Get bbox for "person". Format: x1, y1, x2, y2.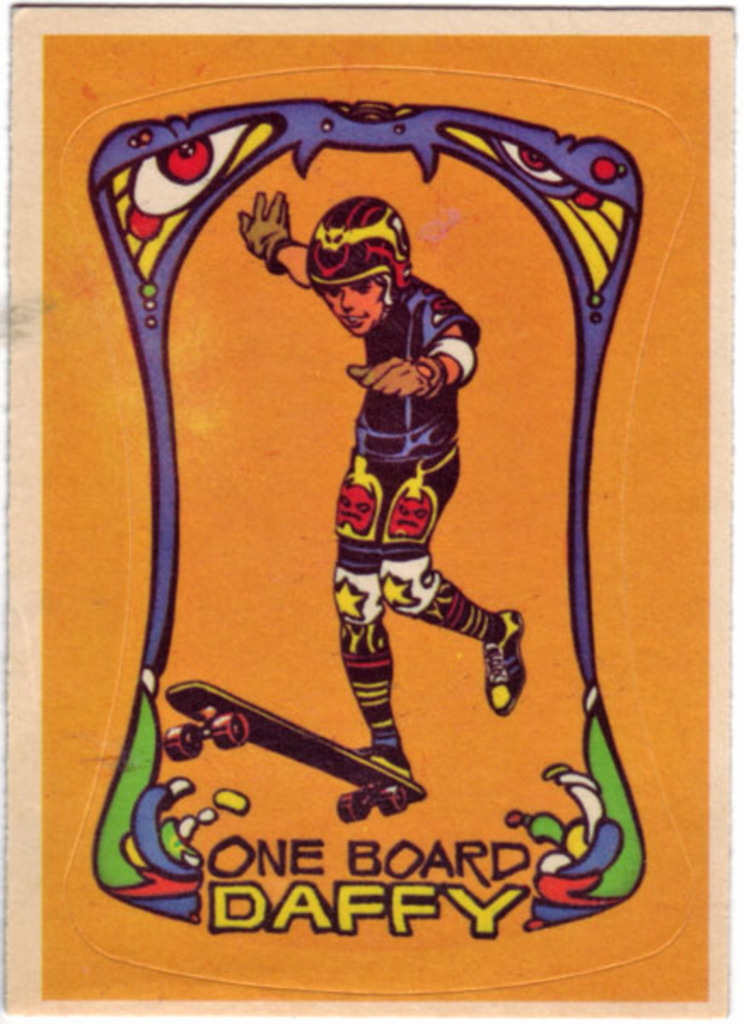
218, 179, 539, 785.
